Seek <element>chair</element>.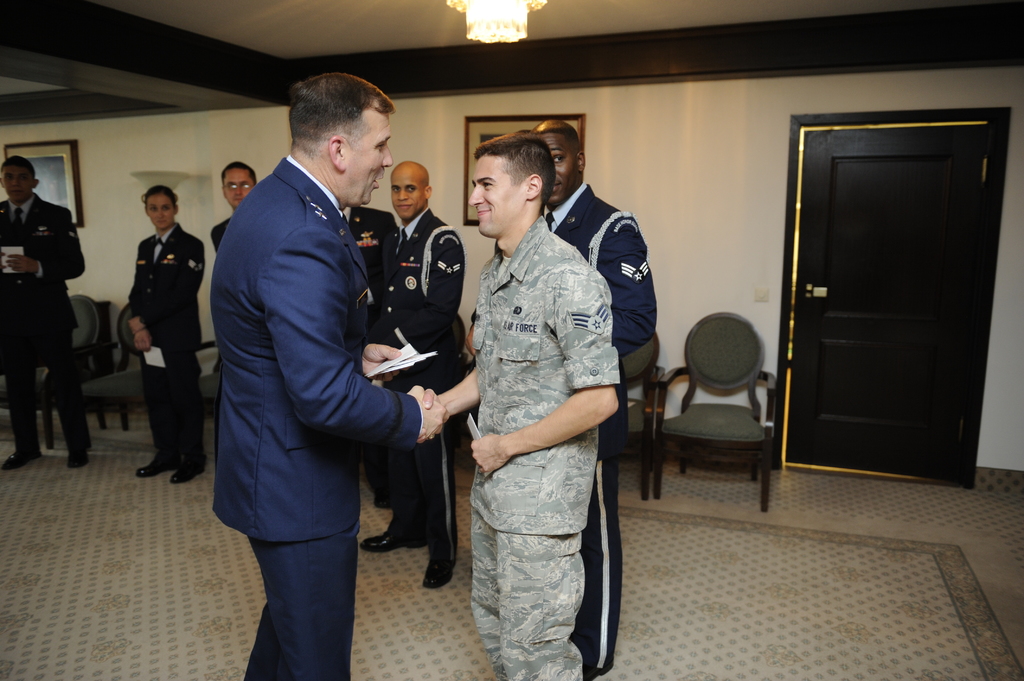
[659, 301, 787, 508].
